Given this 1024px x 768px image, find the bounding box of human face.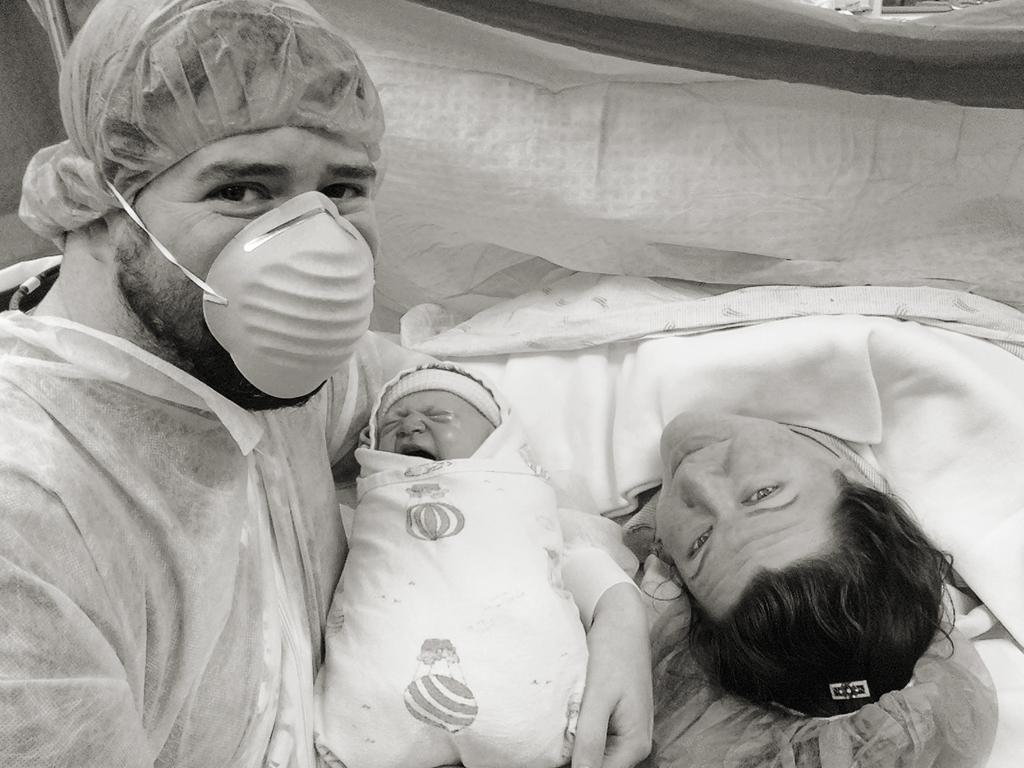
pyautogui.locateOnScreen(377, 391, 502, 462).
